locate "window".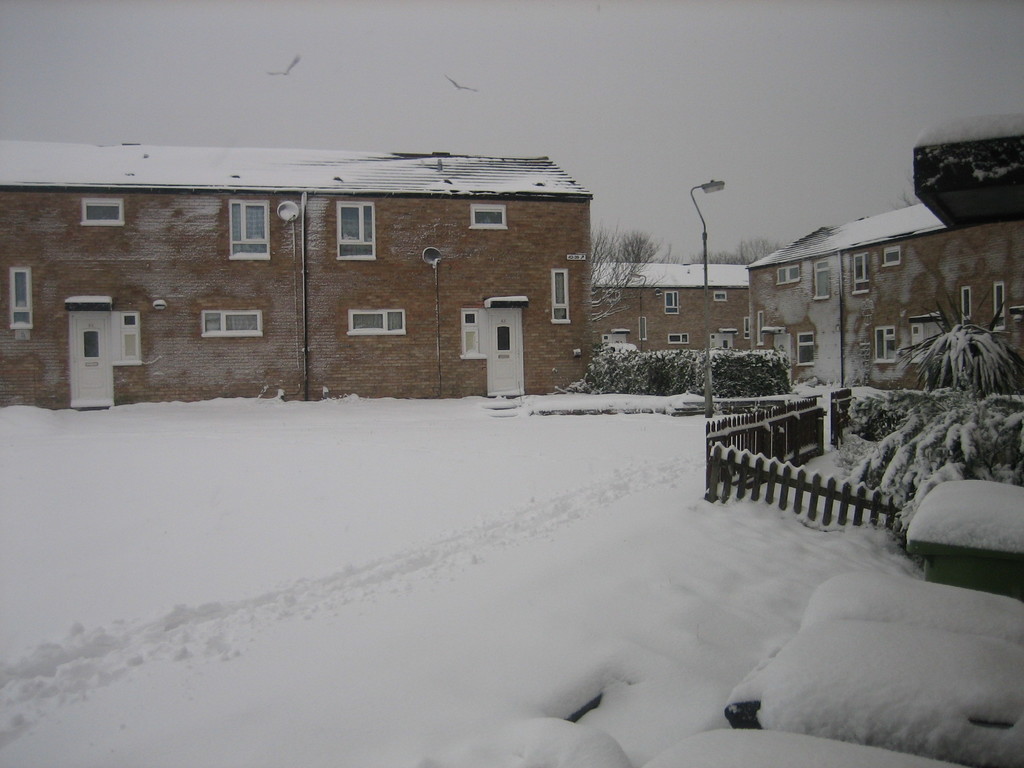
Bounding box: region(80, 195, 123, 230).
